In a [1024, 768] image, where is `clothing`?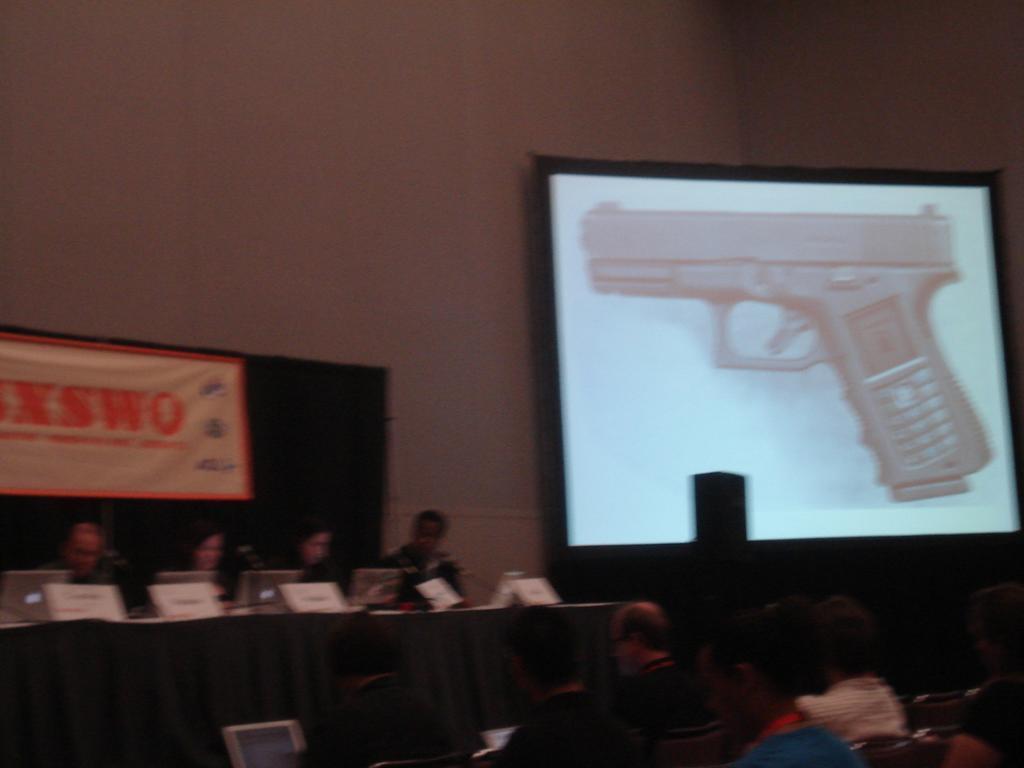
[606, 649, 716, 746].
